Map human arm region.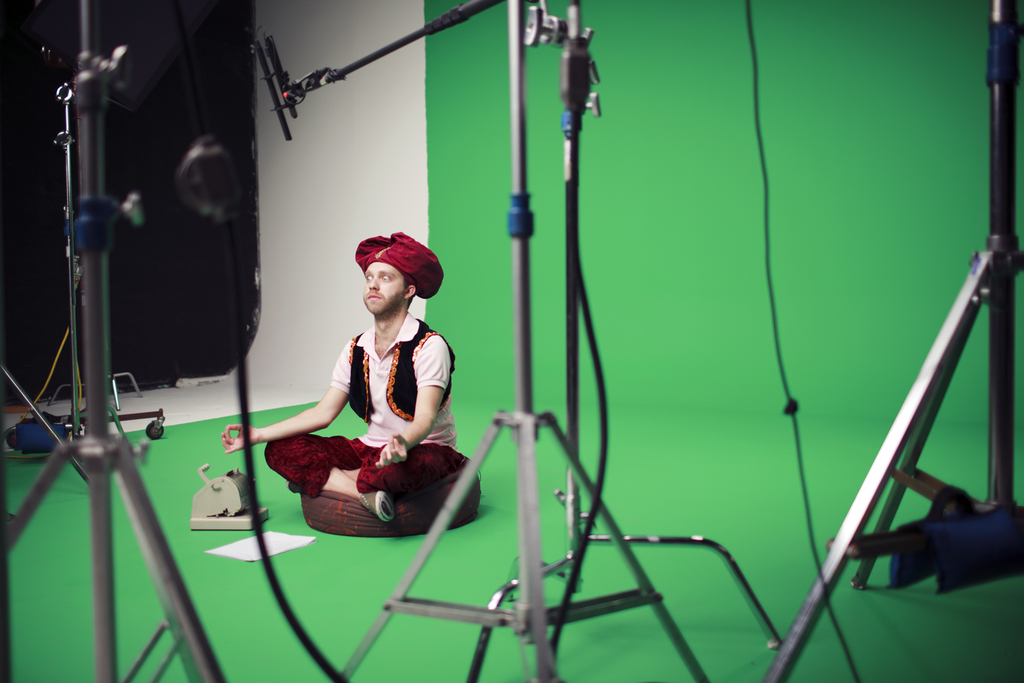
Mapped to region(371, 327, 454, 470).
